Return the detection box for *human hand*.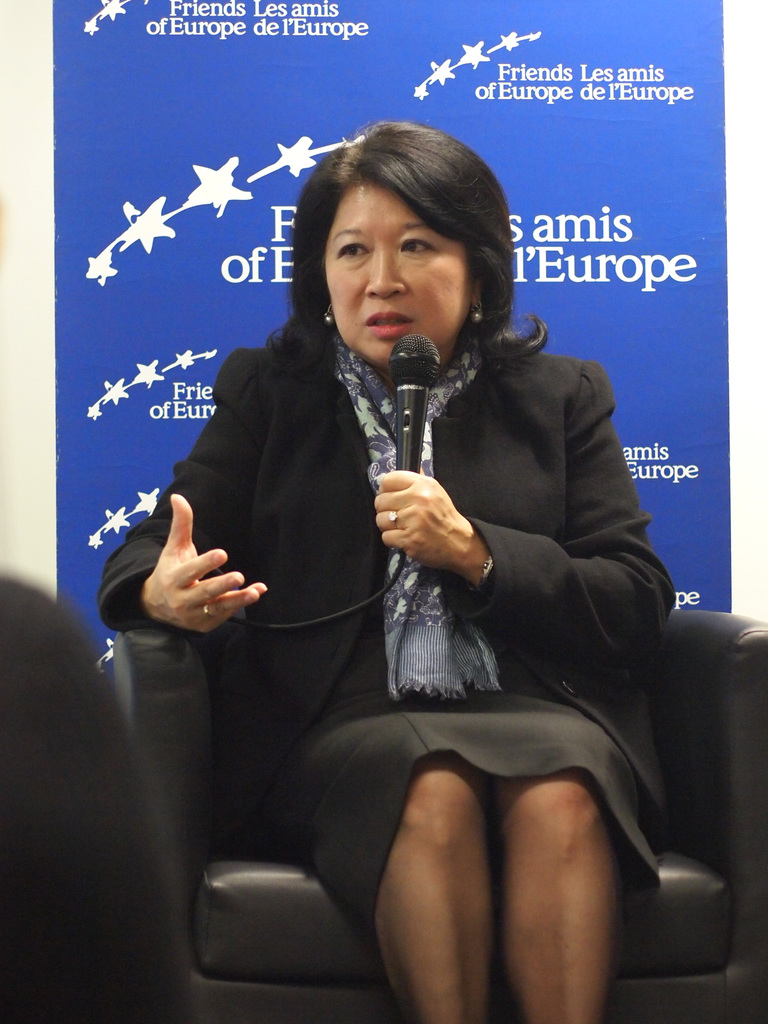
l=374, t=463, r=476, b=586.
